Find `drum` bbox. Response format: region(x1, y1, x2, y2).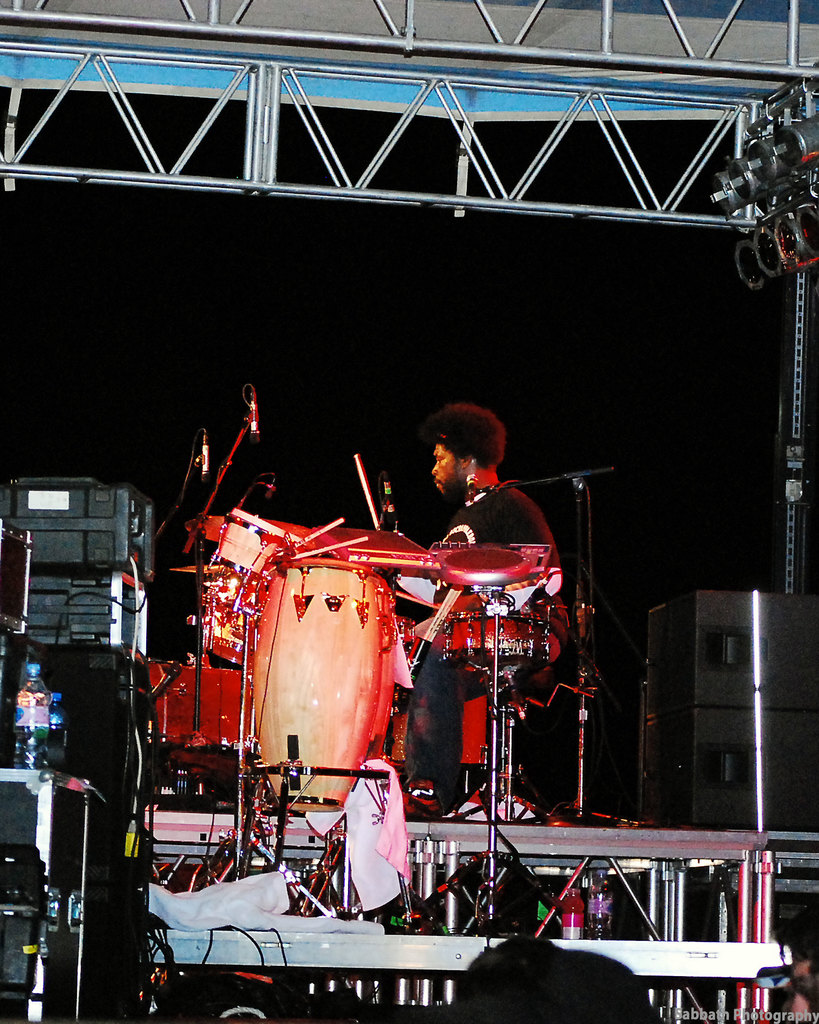
region(250, 559, 388, 813).
